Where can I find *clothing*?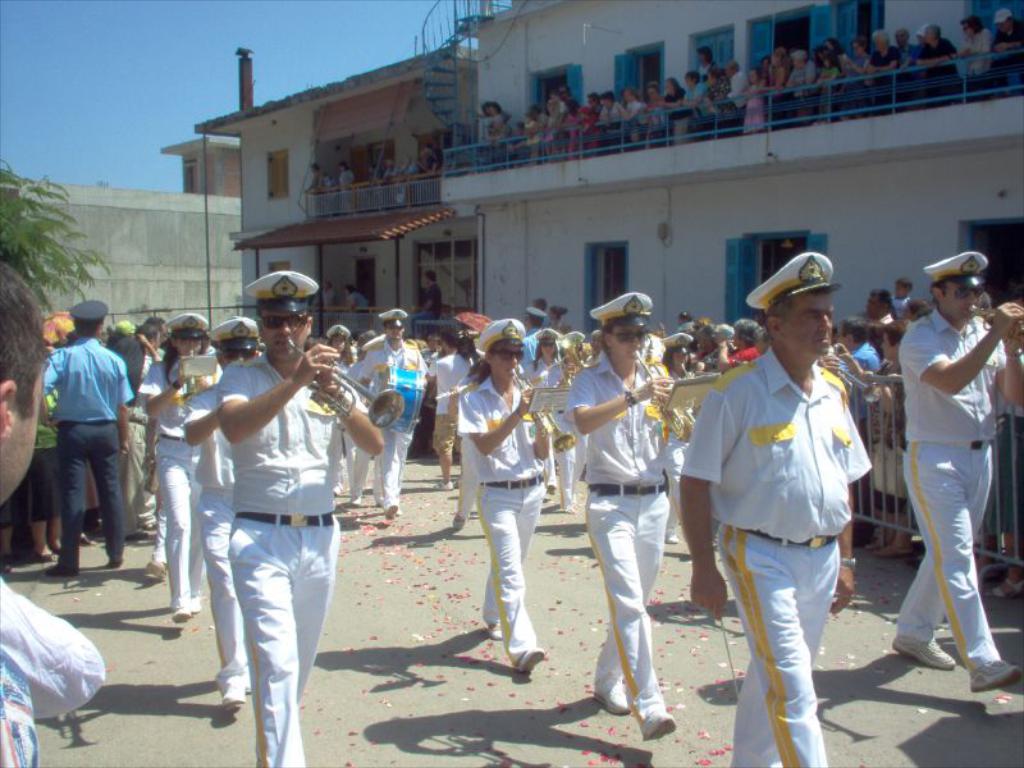
You can find it at BBox(192, 353, 253, 709).
